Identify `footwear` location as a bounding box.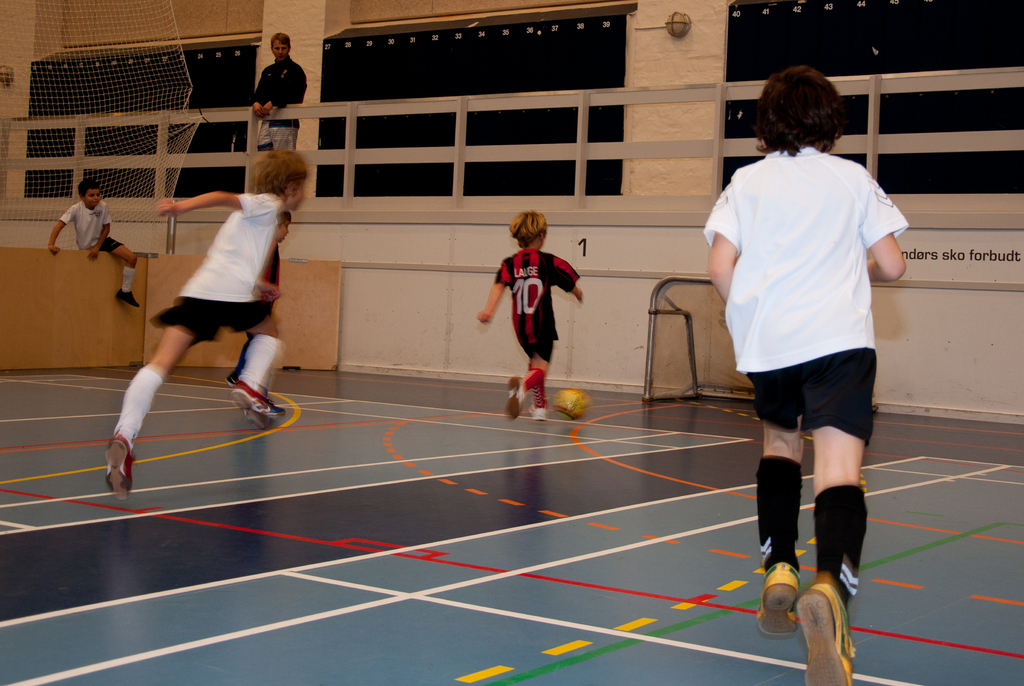
box(792, 584, 857, 685).
